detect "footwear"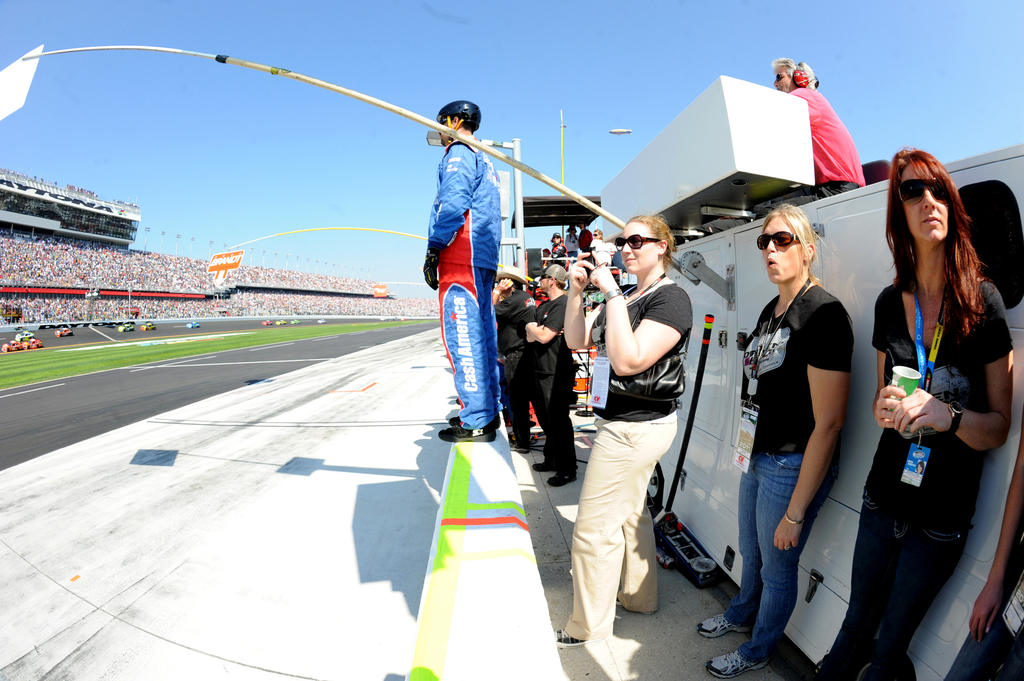
x1=532 y1=462 x2=551 y2=475
